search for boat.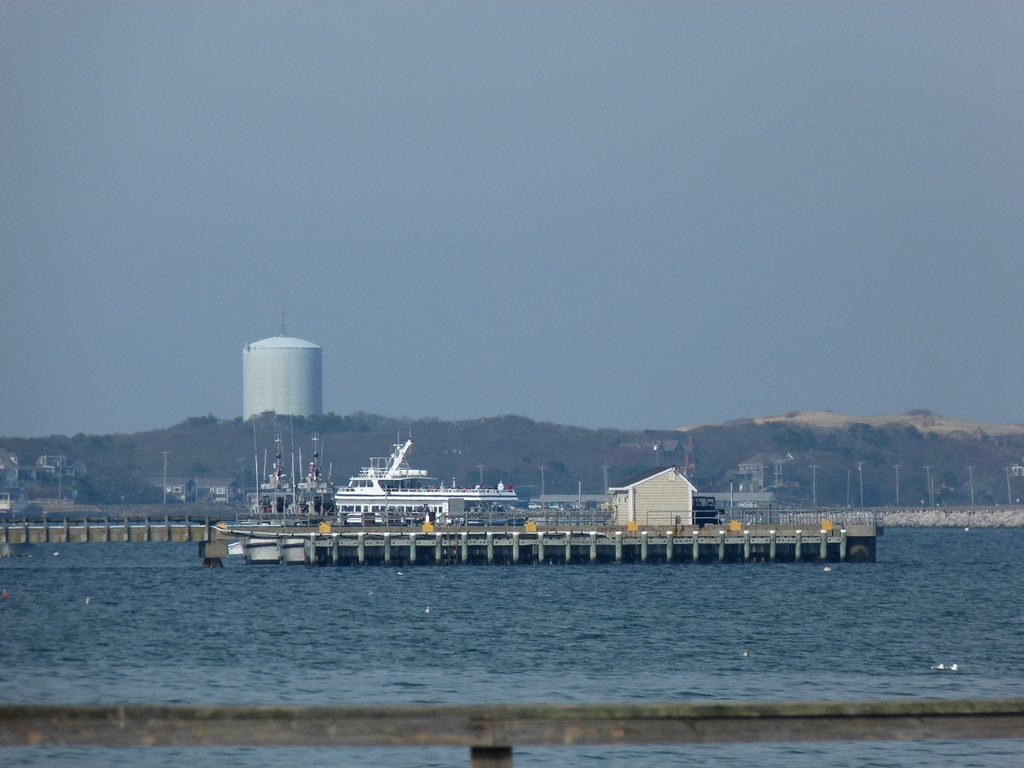
Found at [332, 423, 530, 533].
